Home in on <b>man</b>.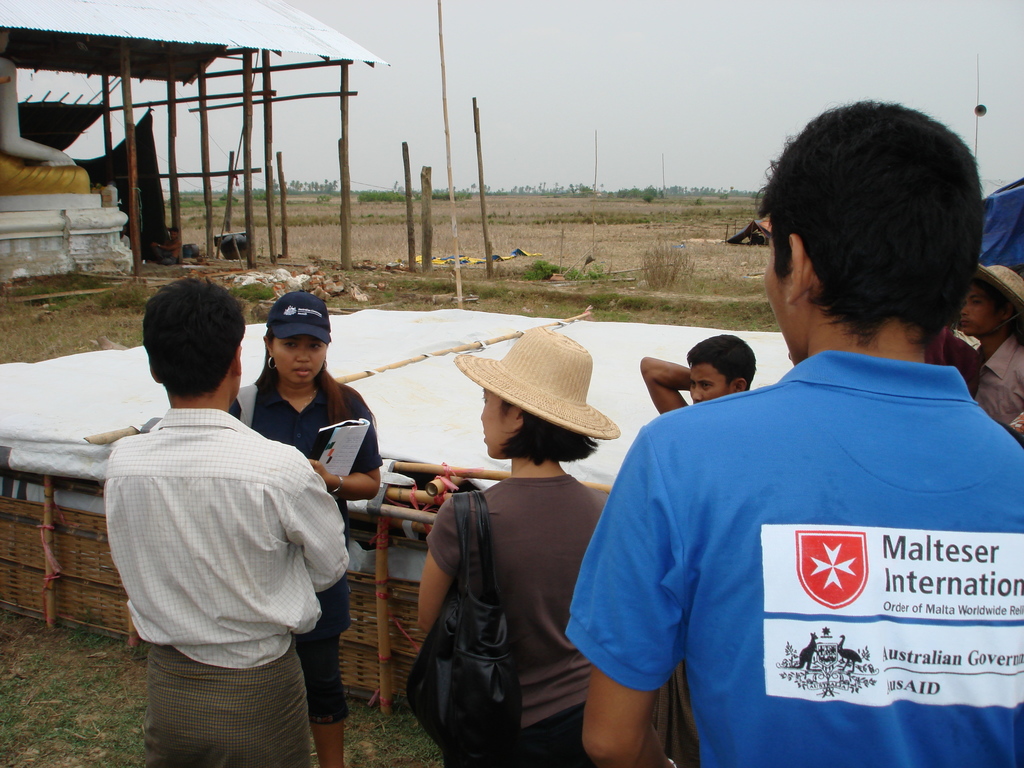
Homed in at x1=640, y1=333, x2=758, y2=767.
